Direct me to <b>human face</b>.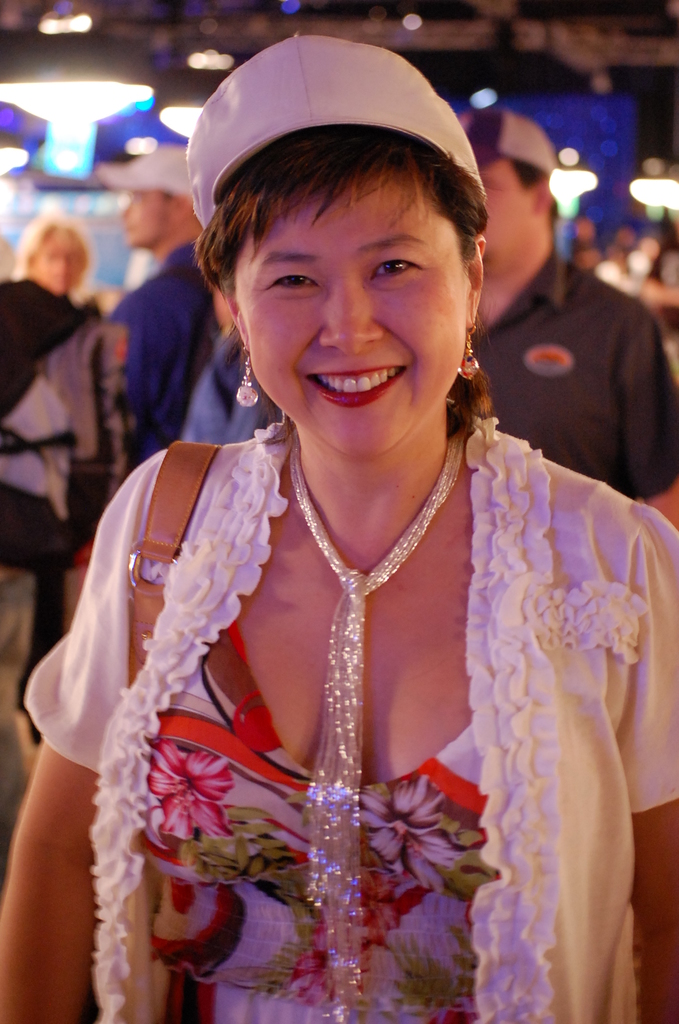
Direction: <box>28,234,82,299</box>.
